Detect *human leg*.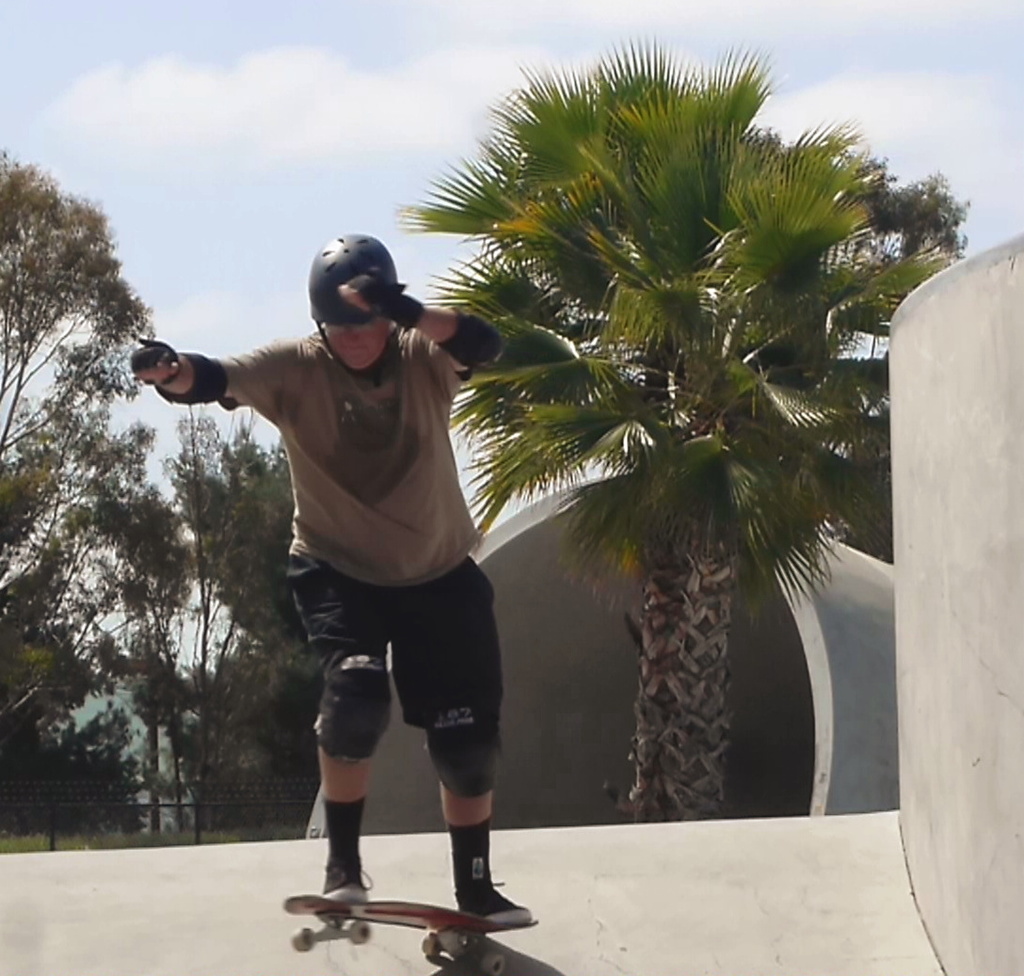
Detected at (x1=294, y1=536, x2=403, y2=907).
